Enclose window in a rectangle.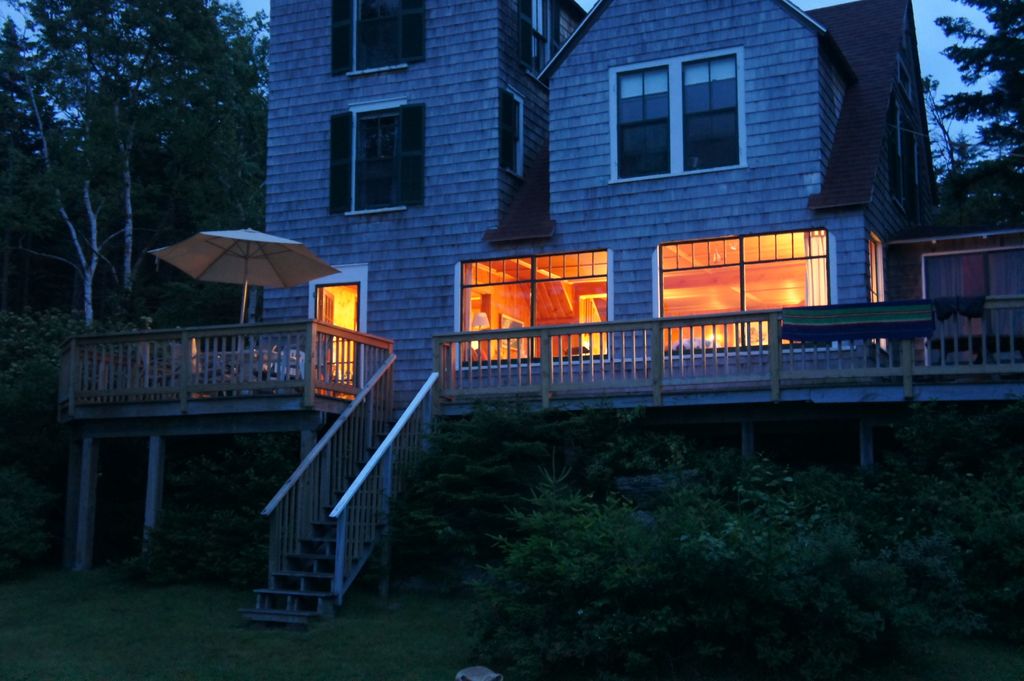
x1=499, y1=94, x2=527, y2=183.
